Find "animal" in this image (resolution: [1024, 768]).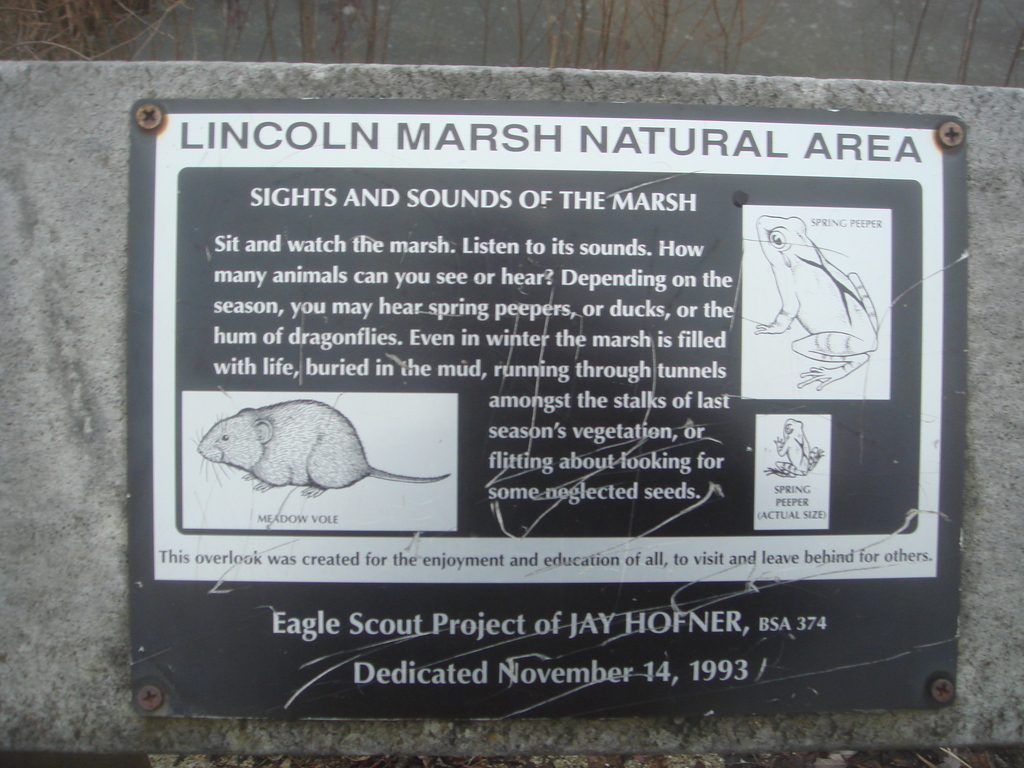
bbox(190, 399, 453, 497).
